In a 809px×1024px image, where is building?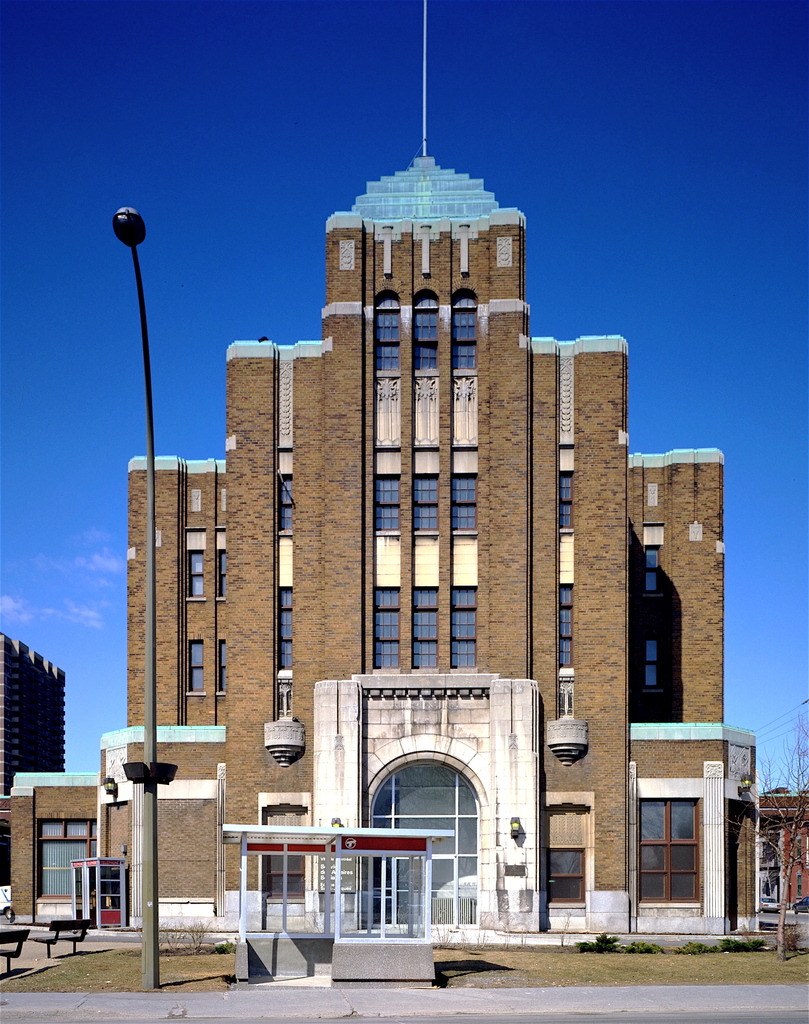
rect(755, 776, 808, 929).
